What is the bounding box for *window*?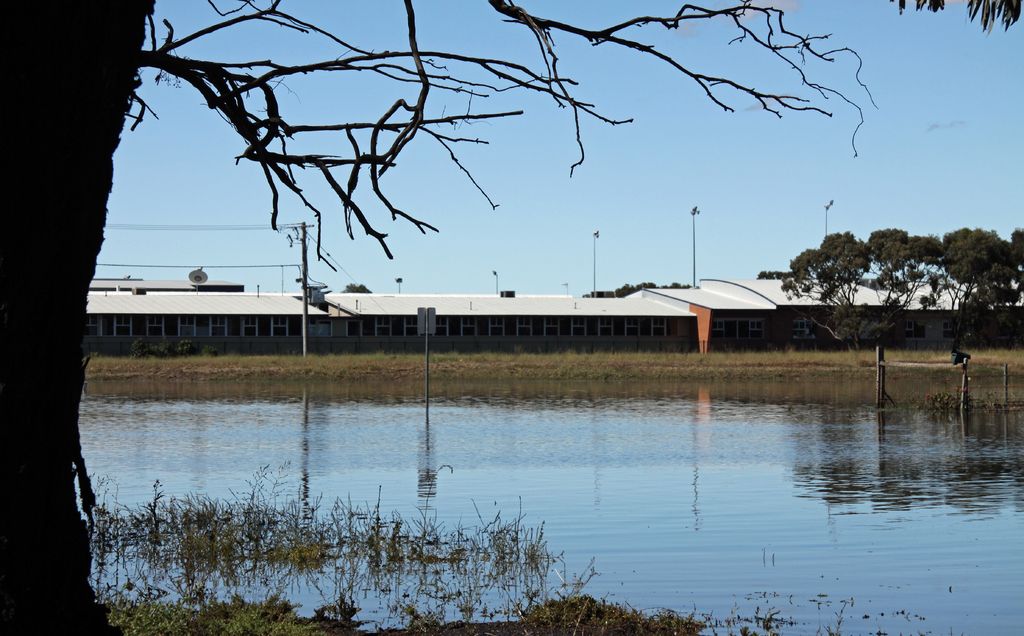
460/316/475/336.
